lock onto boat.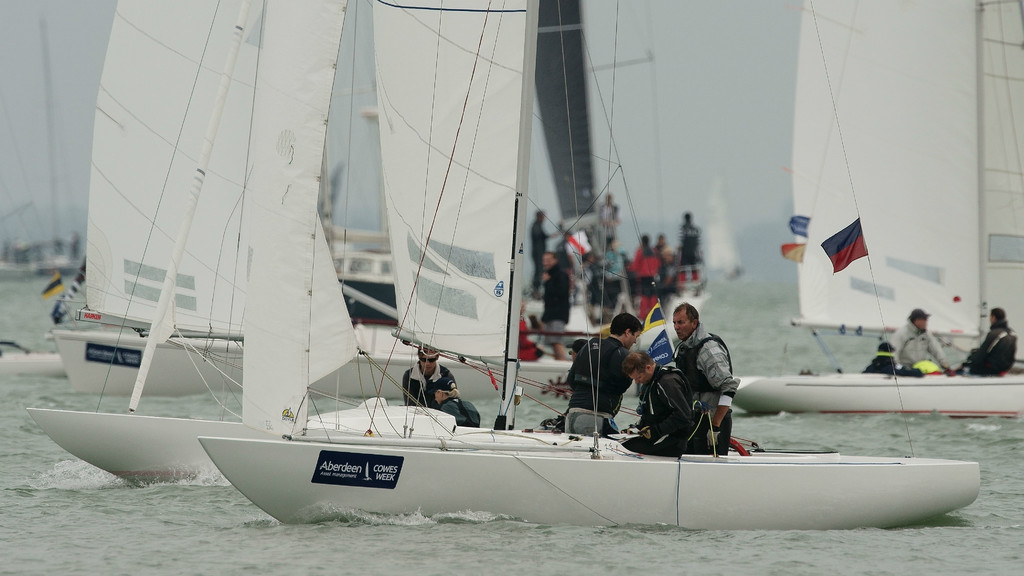
Locked: 728, 0, 1023, 418.
